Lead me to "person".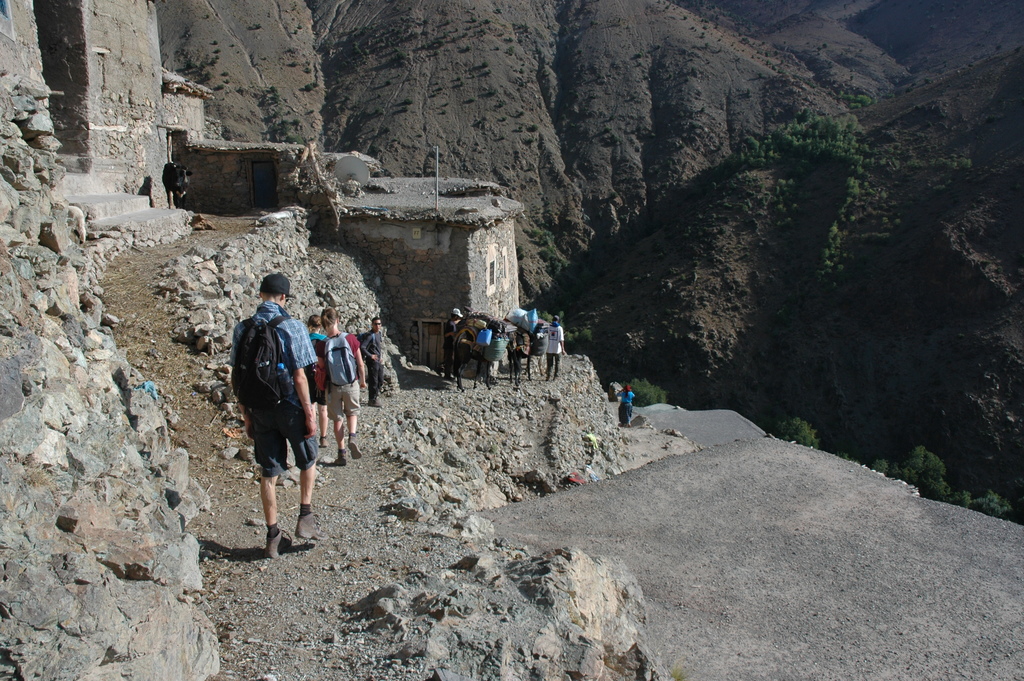
Lead to 446 307 466 383.
